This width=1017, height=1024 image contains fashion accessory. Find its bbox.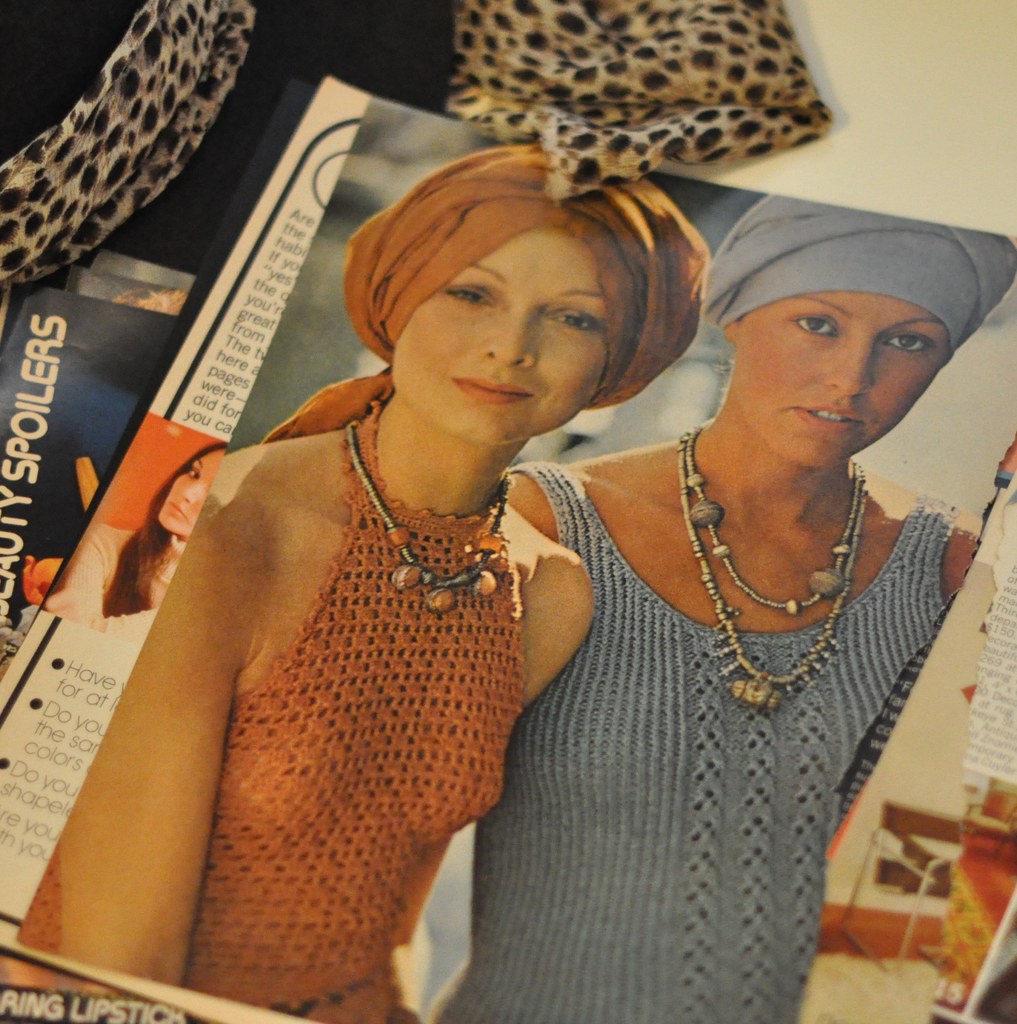
(342, 428, 509, 613).
